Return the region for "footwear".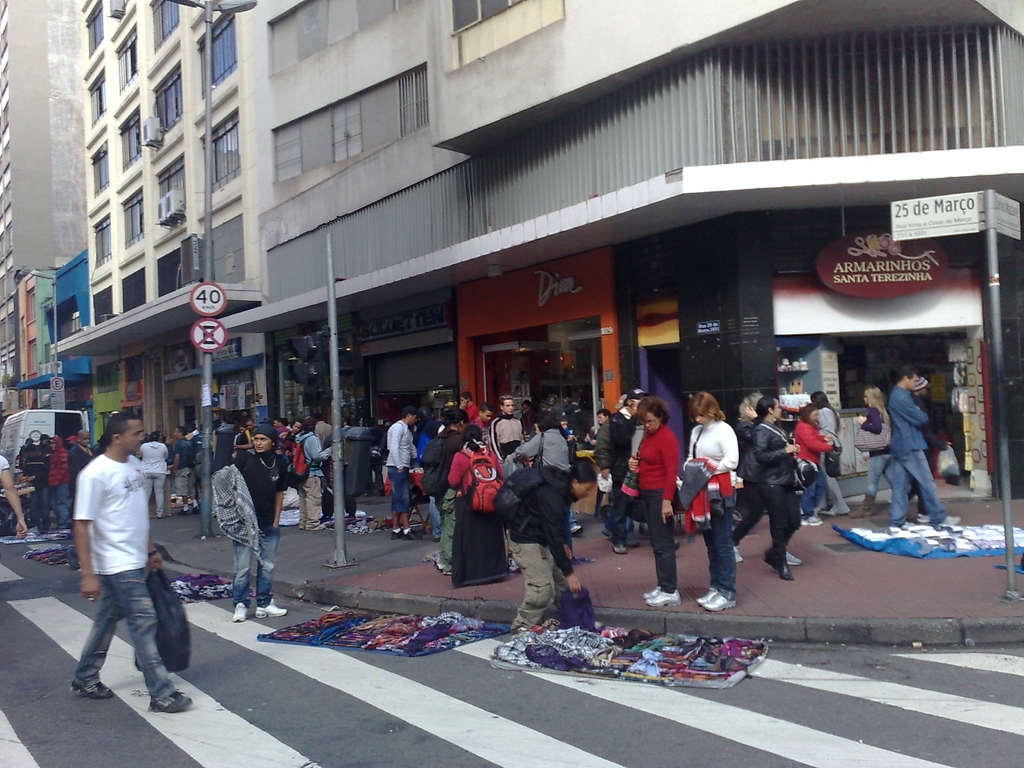
bbox(232, 602, 248, 621).
